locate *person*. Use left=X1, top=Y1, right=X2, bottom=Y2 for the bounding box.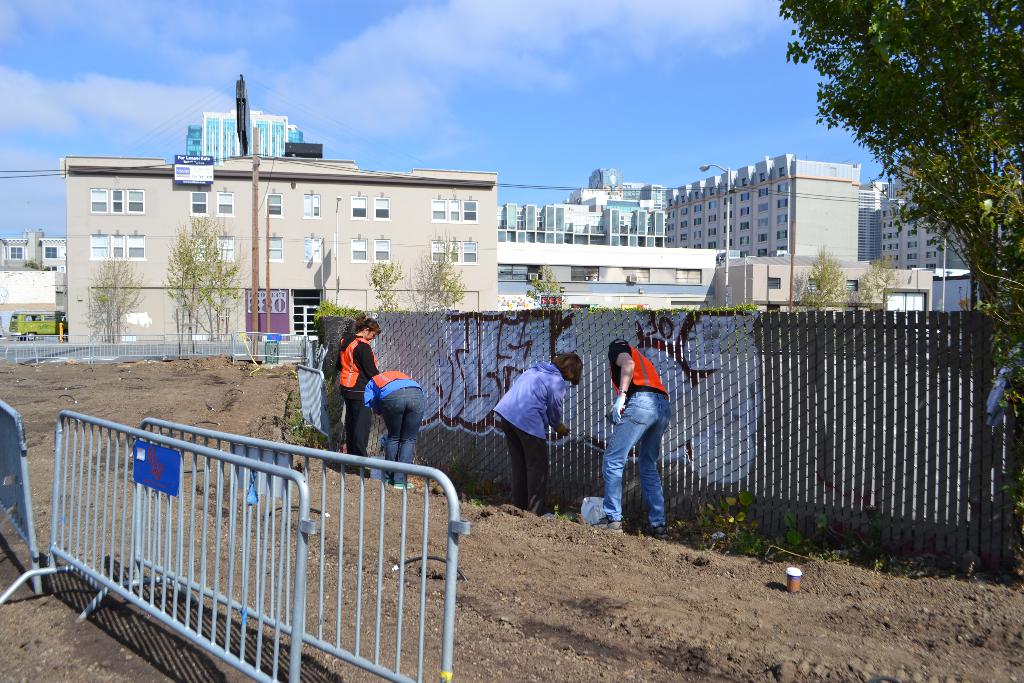
left=590, top=340, right=674, bottom=536.
